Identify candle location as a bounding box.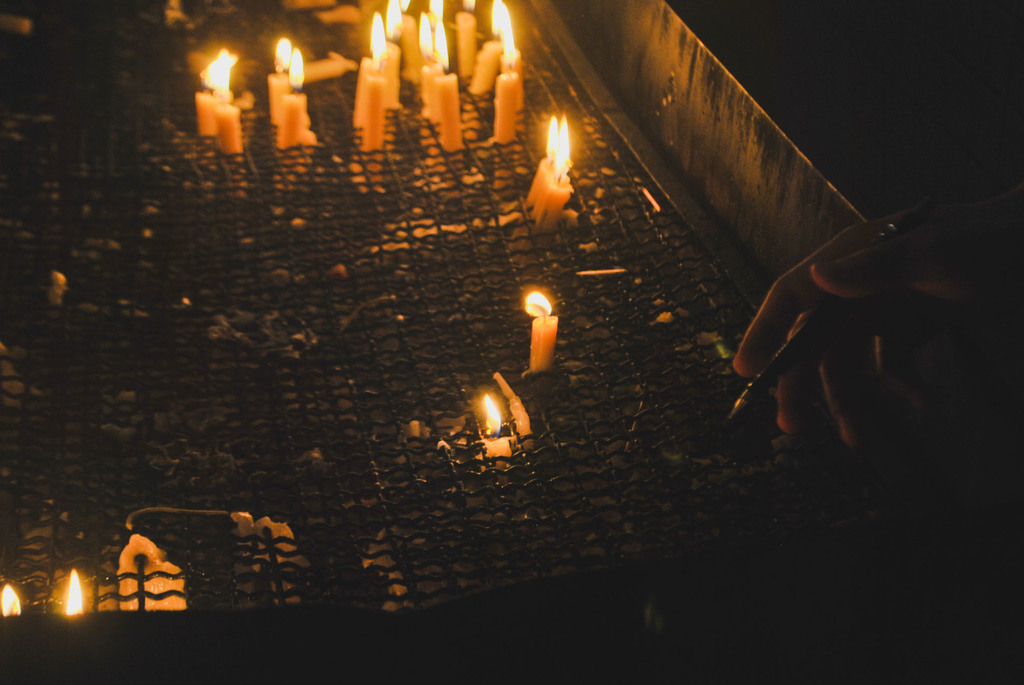
{"x1": 193, "y1": 58, "x2": 218, "y2": 133}.
